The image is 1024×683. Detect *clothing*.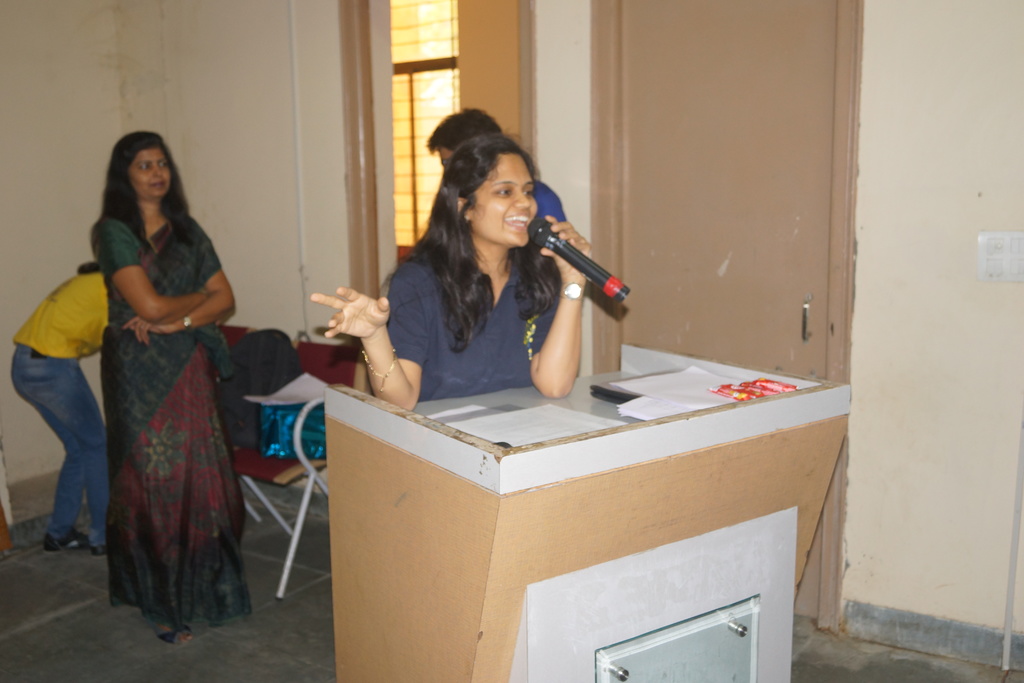
Detection: [384, 240, 557, 401].
